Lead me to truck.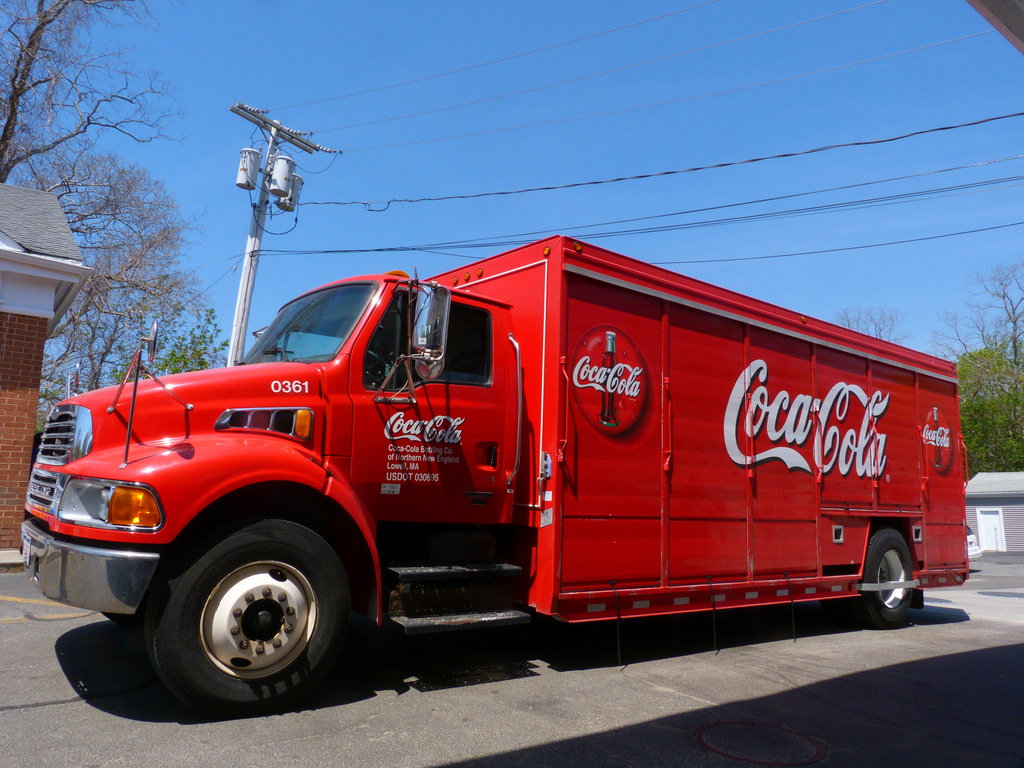
Lead to select_region(68, 224, 948, 698).
